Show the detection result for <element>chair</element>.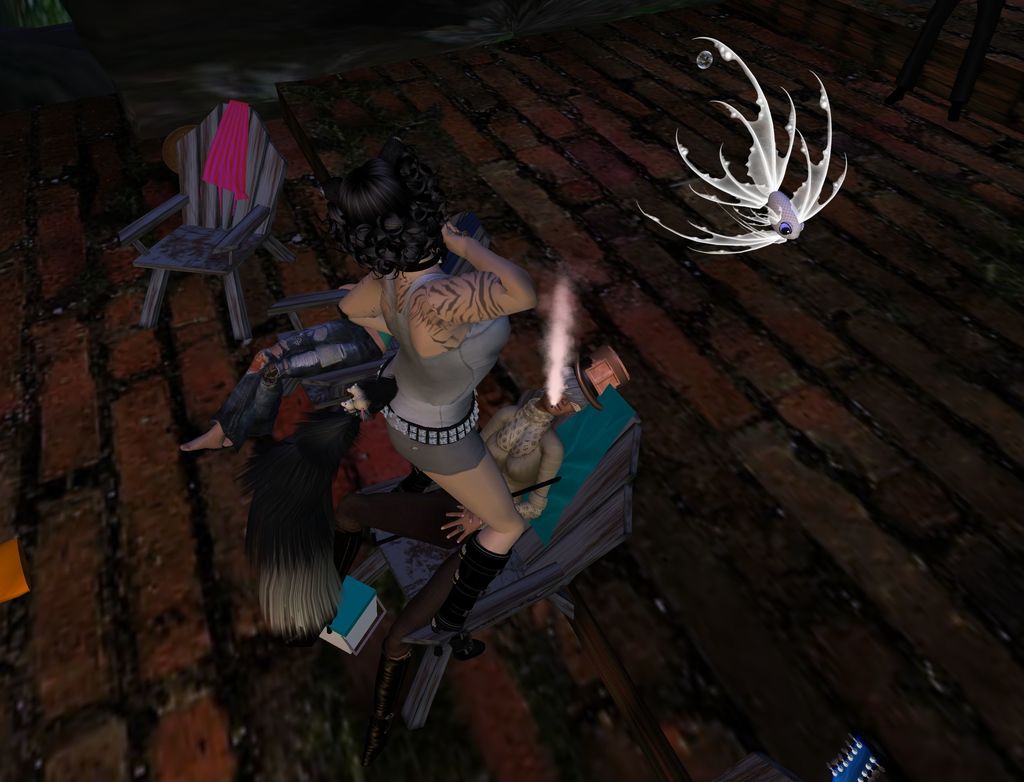
115 106 297 362.
